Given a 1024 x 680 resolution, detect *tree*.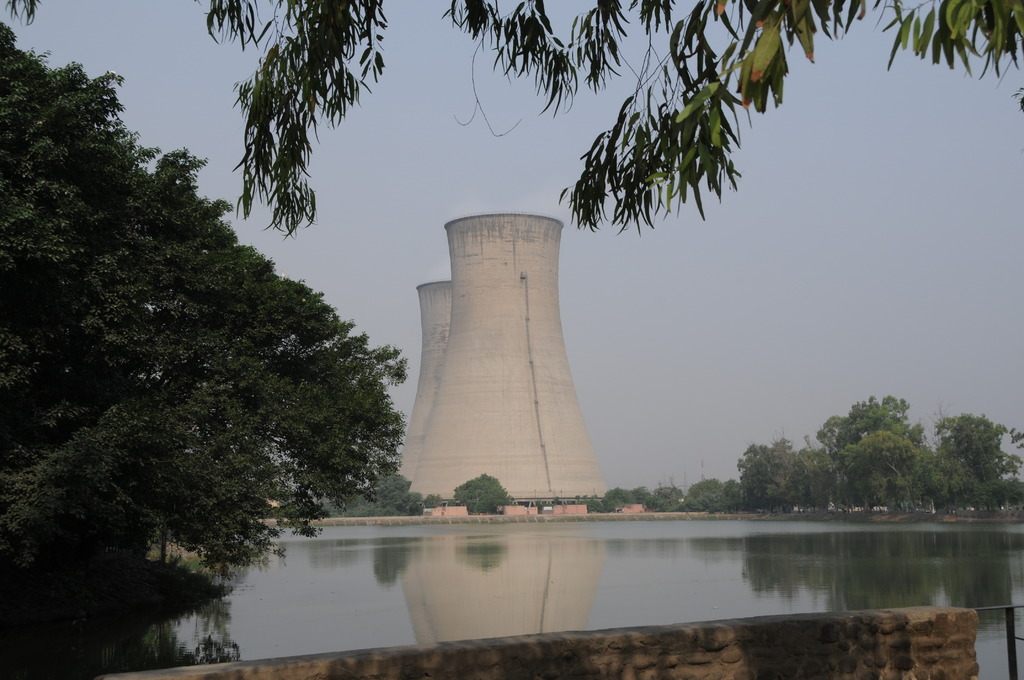
[x1=205, y1=0, x2=1023, y2=238].
